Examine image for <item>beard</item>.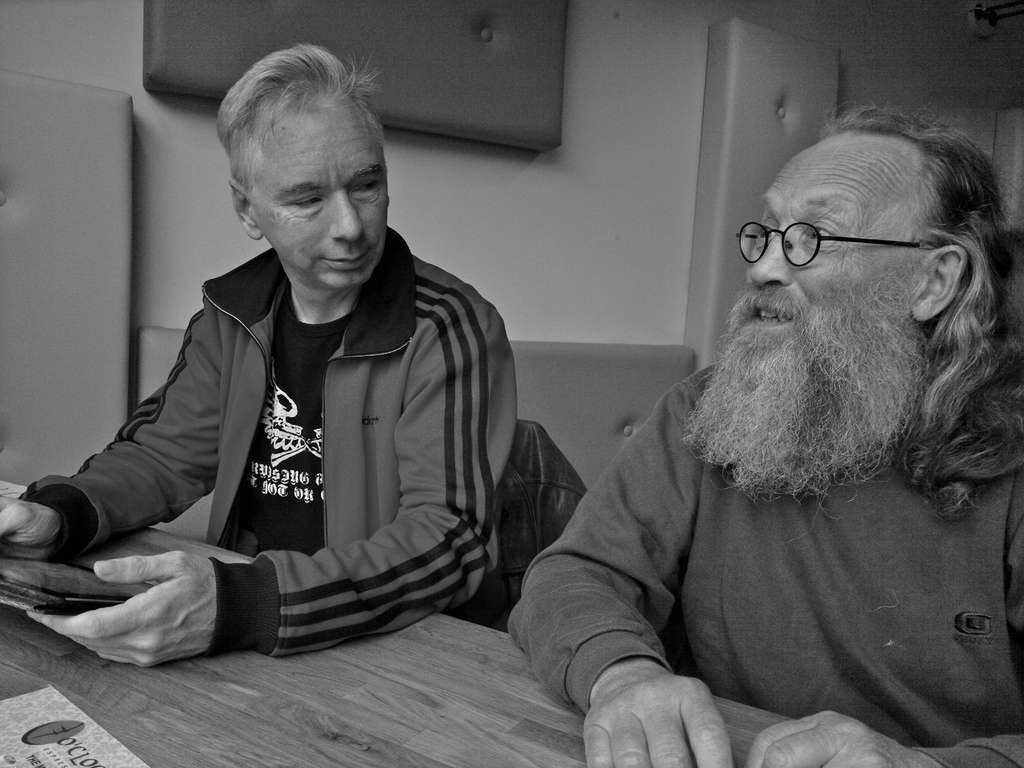
Examination result: Rect(676, 255, 929, 510).
